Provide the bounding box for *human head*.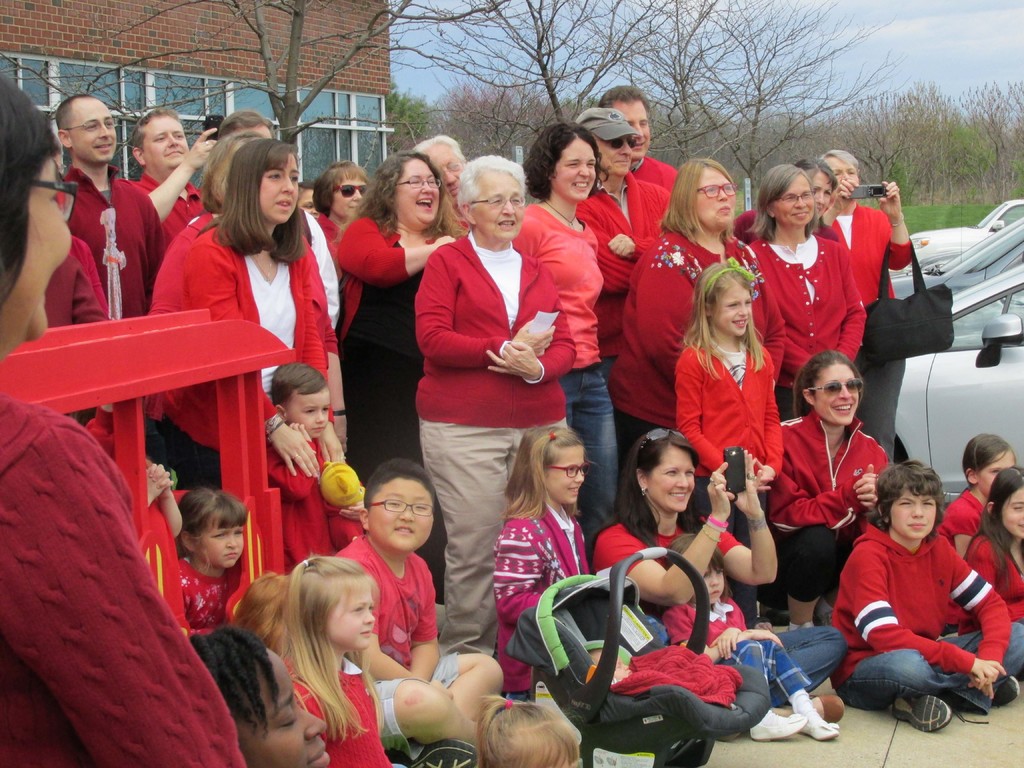
54,89,118,167.
